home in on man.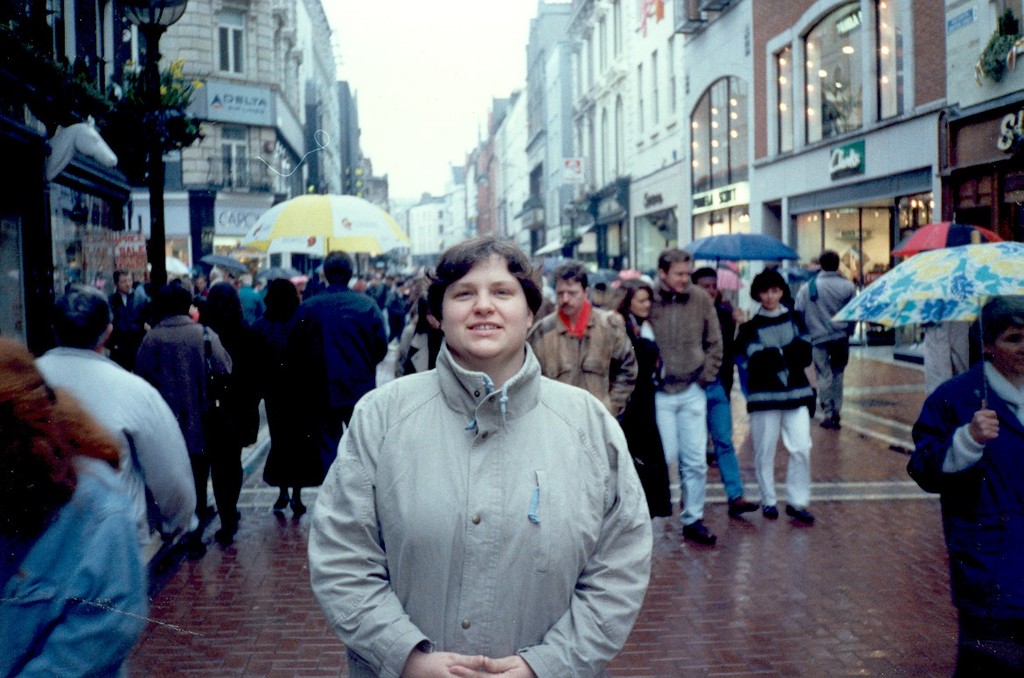
Homed in at <region>522, 263, 637, 418</region>.
